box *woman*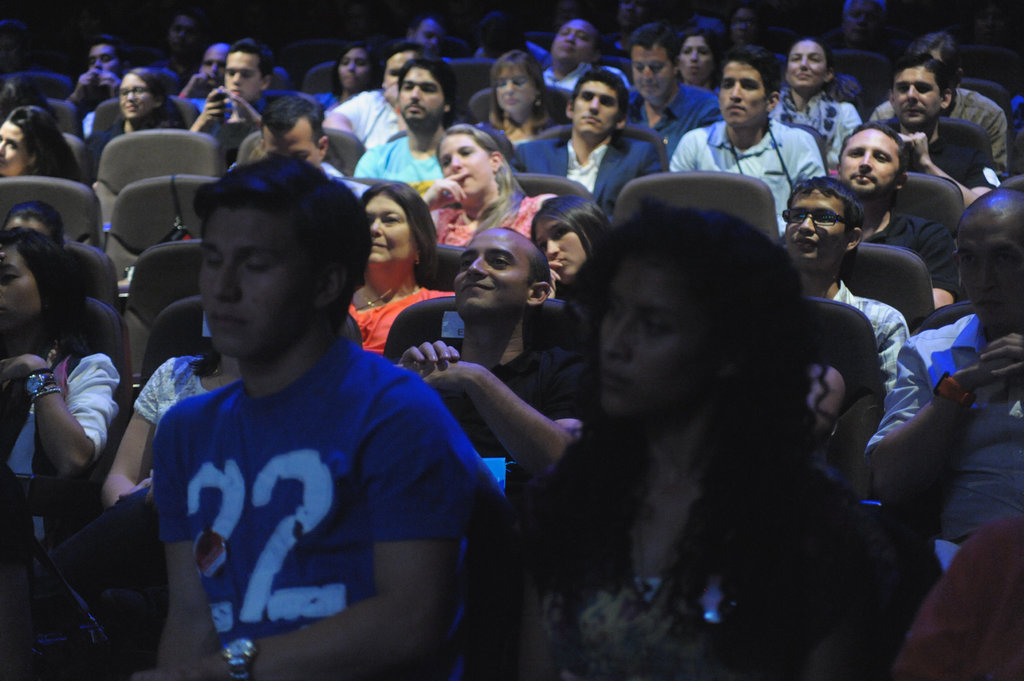
box(341, 173, 456, 353)
